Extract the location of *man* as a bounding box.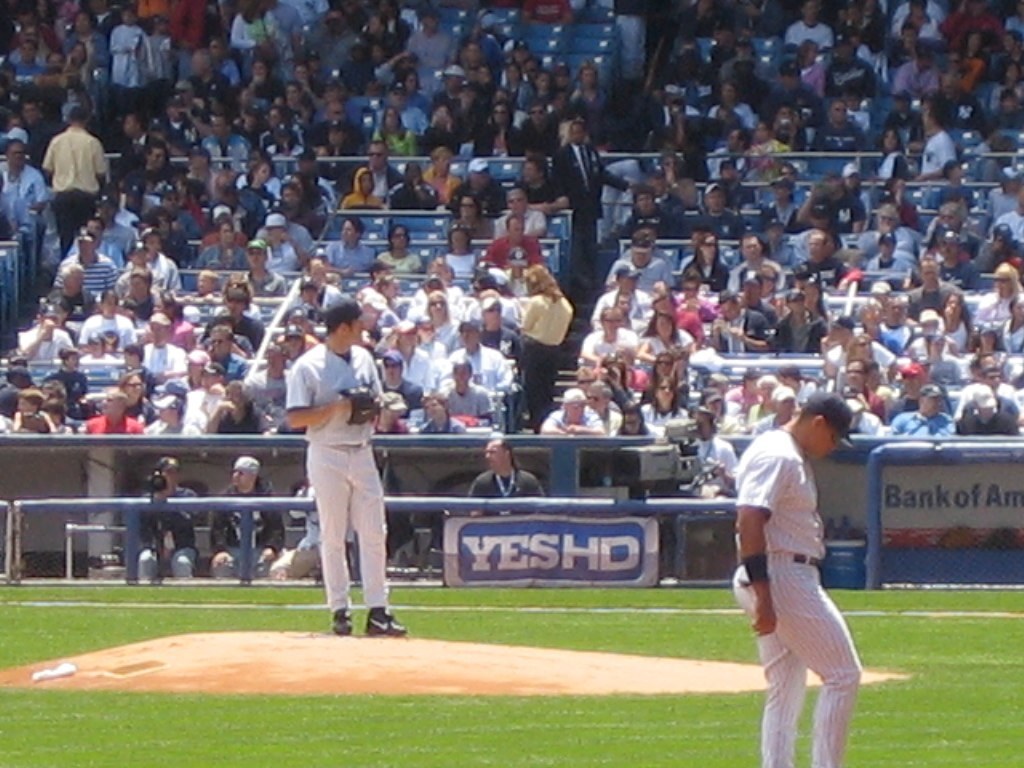
<box>367,80,430,139</box>.
